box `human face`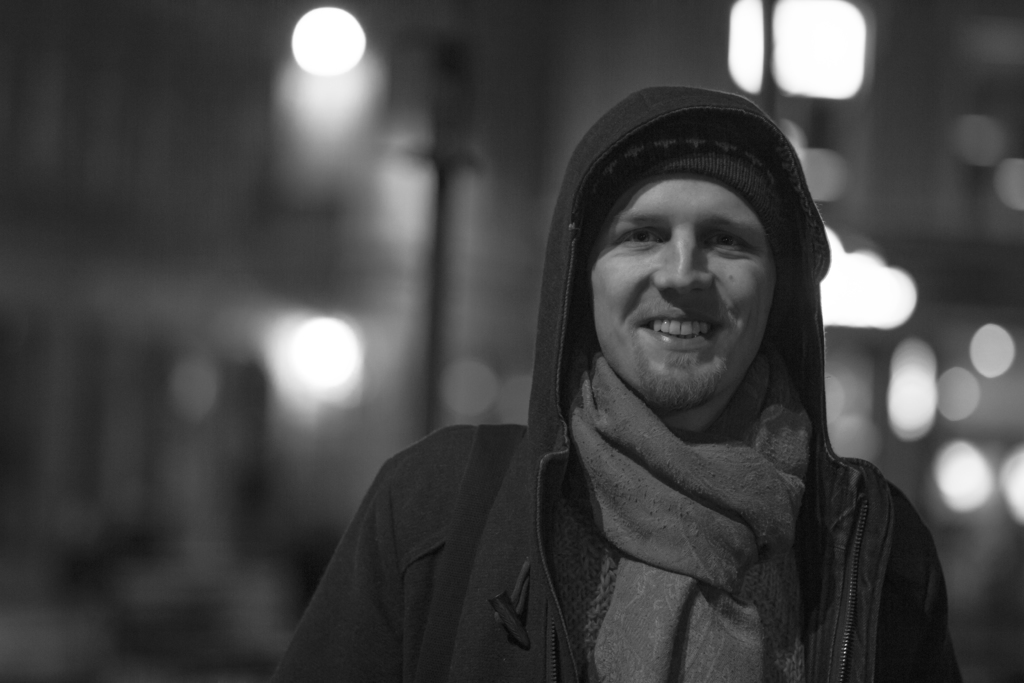
bbox=(573, 176, 781, 418)
